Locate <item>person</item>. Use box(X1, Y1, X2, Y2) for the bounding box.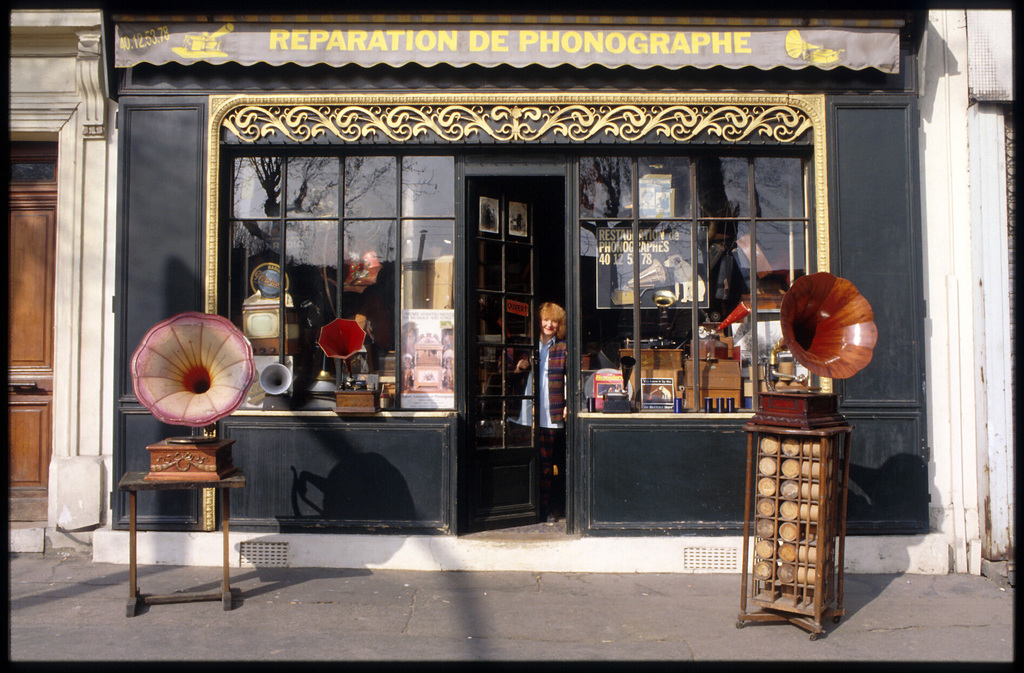
box(504, 292, 583, 539).
